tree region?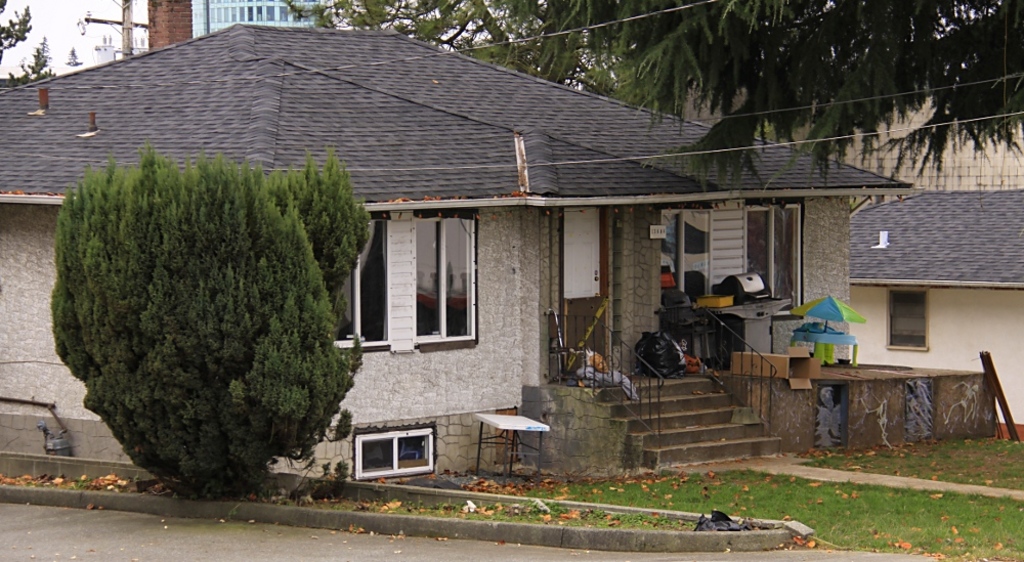
53,116,348,464
